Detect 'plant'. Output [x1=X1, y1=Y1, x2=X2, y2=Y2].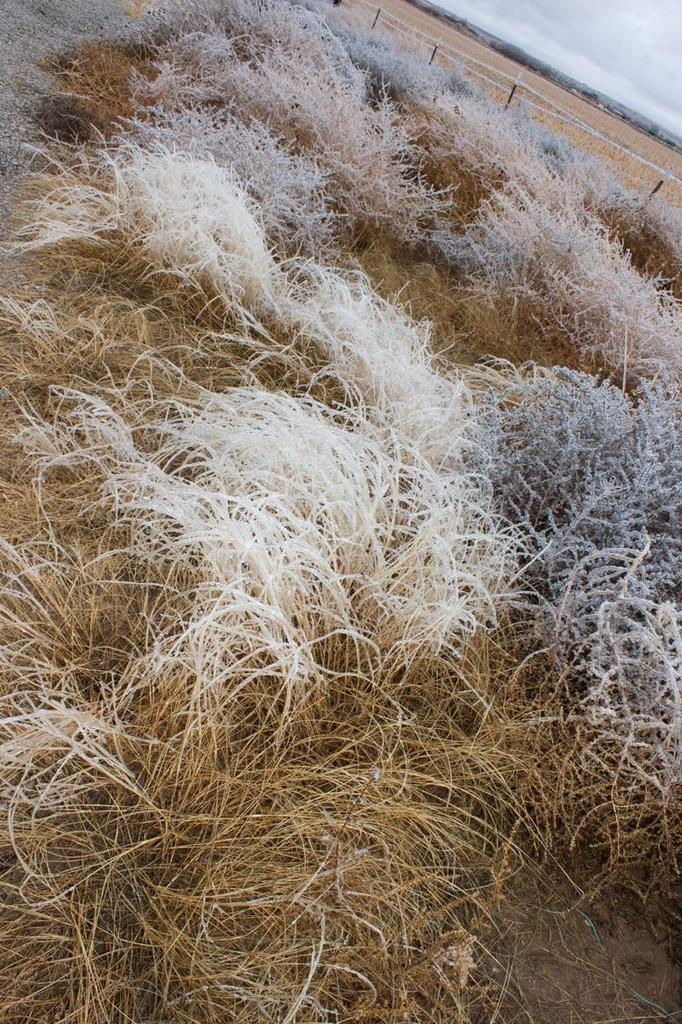
[x1=372, y1=79, x2=552, y2=217].
